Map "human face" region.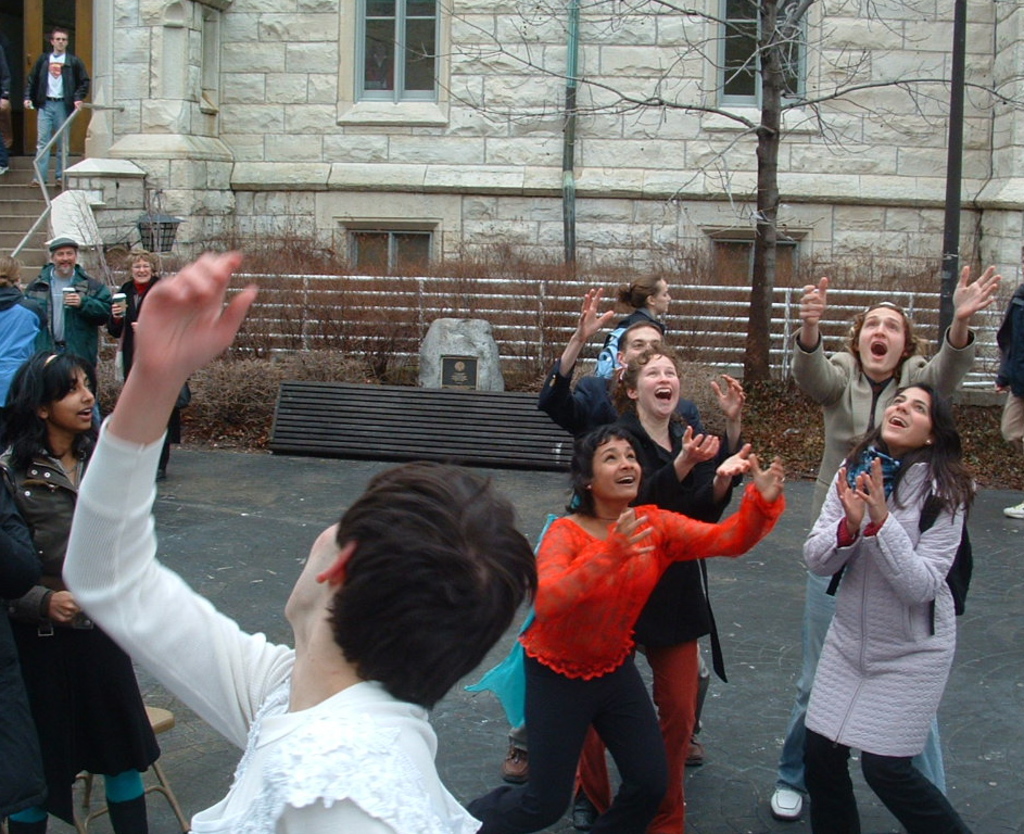
Mapped to <region>665, 282, 673, 312</region>.
